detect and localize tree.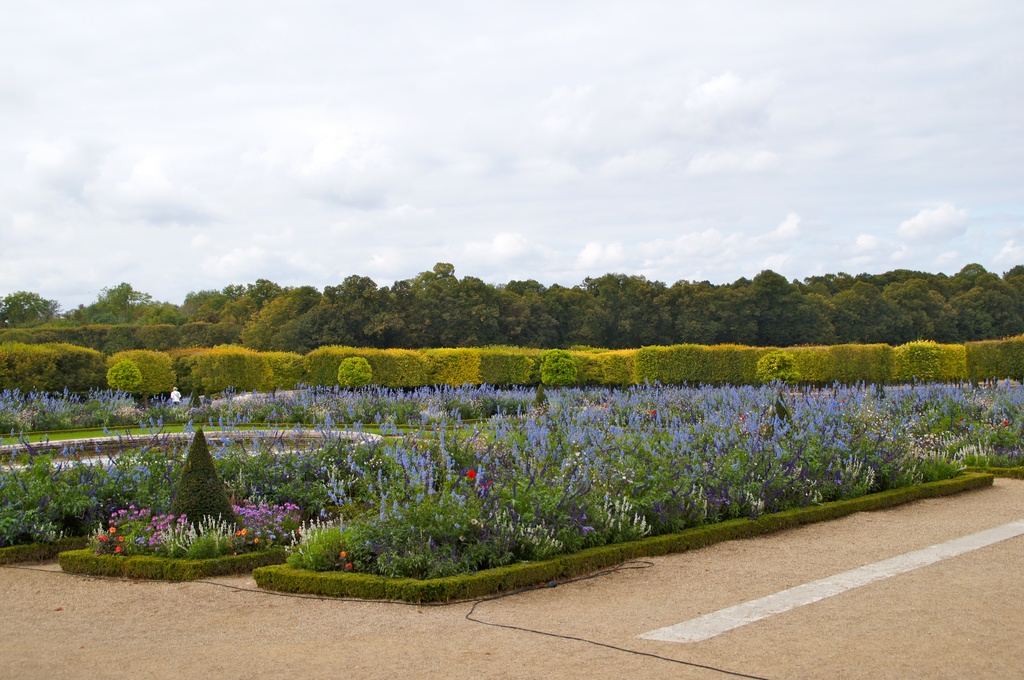
Localized at bbox=[220, 276, 268, 316].
